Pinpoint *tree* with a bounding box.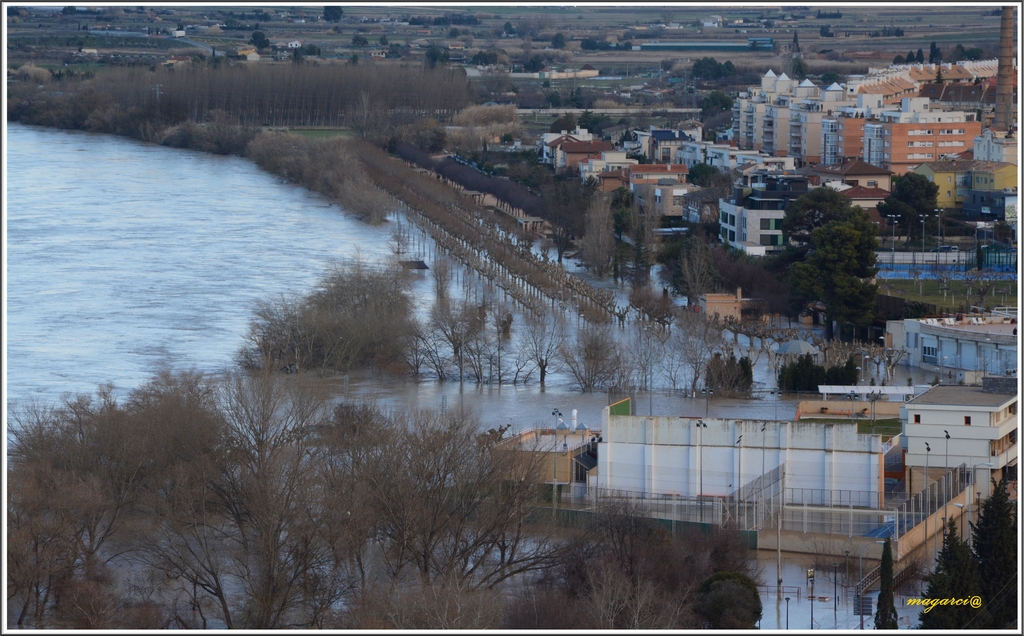
(779, 351, 829, 397).
